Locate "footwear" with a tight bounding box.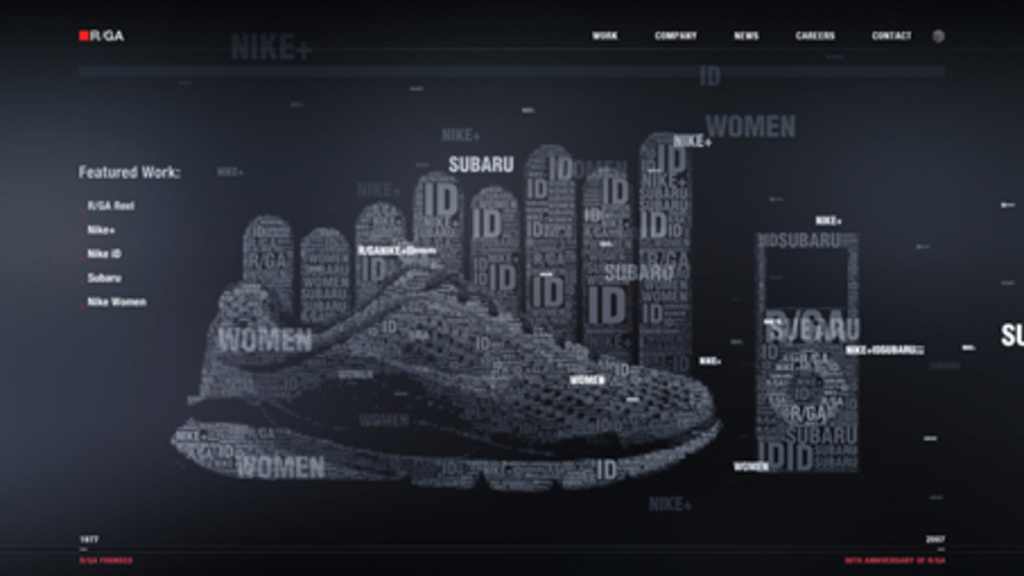
left=172, top=260, right=717, bottom=490.
